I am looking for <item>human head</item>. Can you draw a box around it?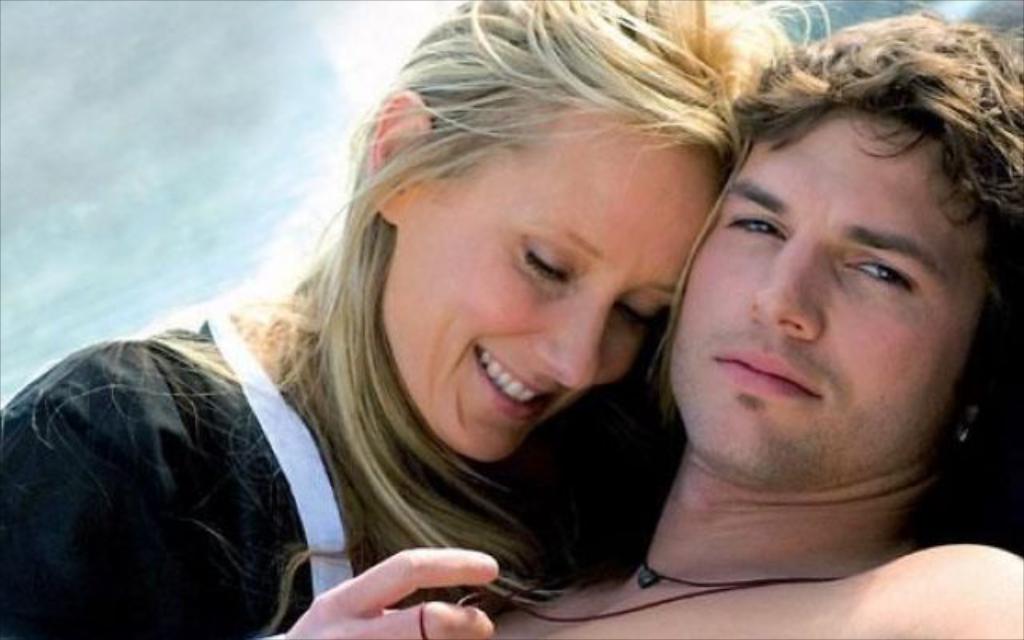
Sure, the bounding box is select_region(656, 35, 995, 466).
